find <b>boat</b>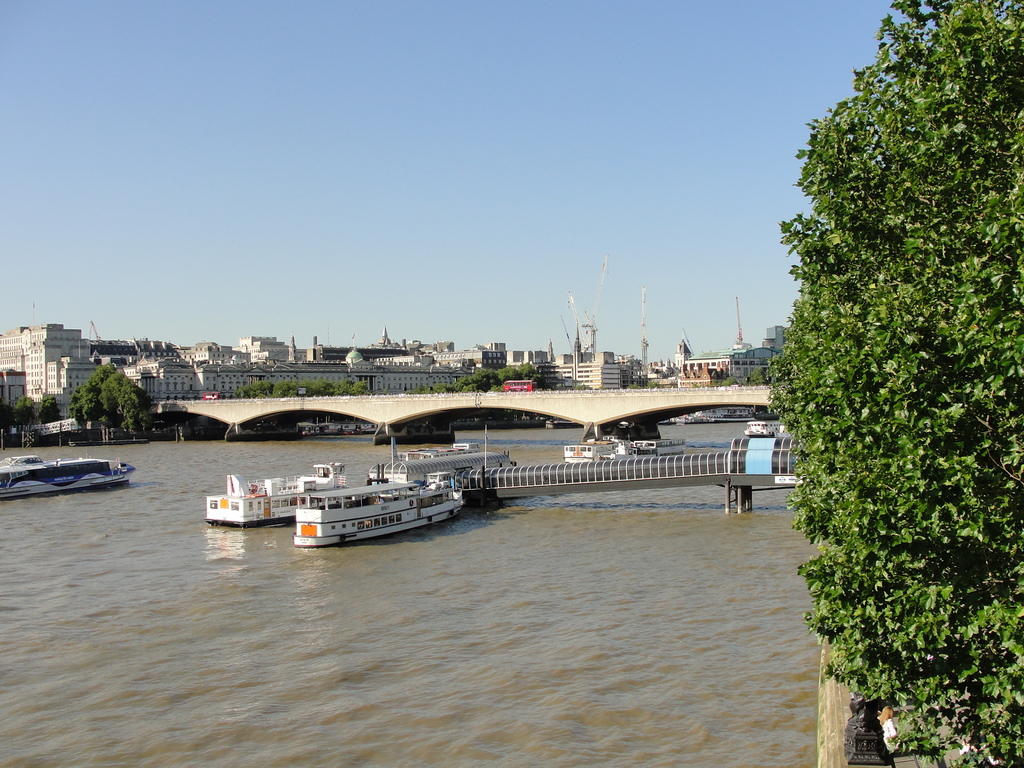
(630, 436, 689, 456)
